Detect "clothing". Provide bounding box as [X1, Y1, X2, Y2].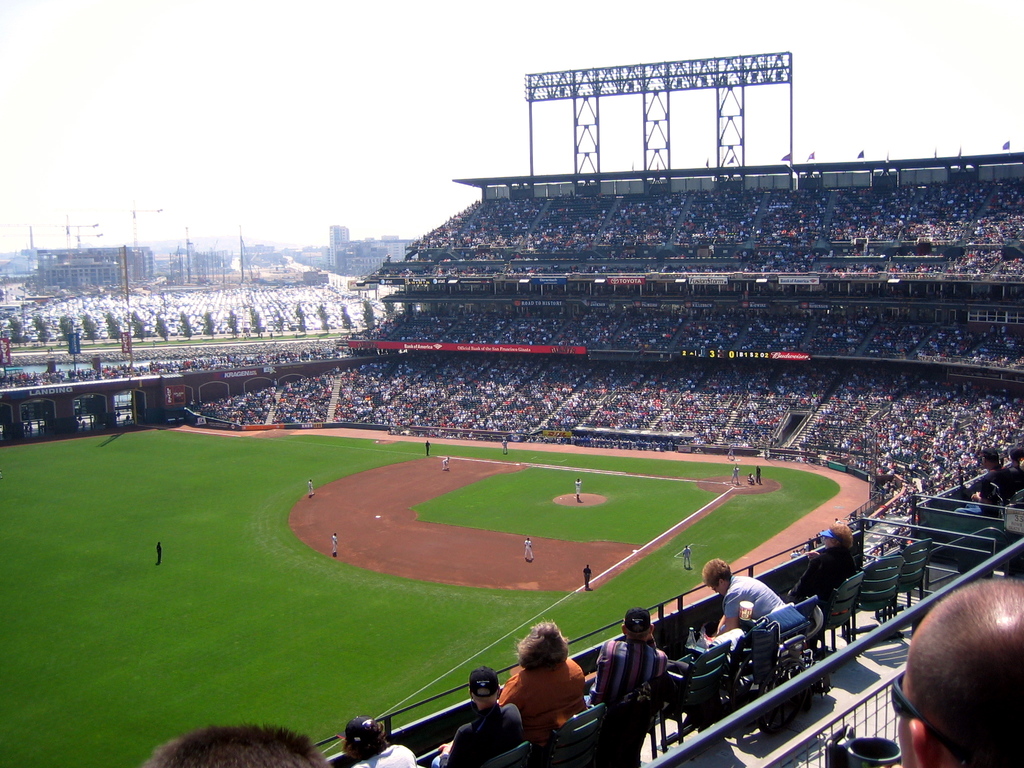
[354, 739, 420, 767].
